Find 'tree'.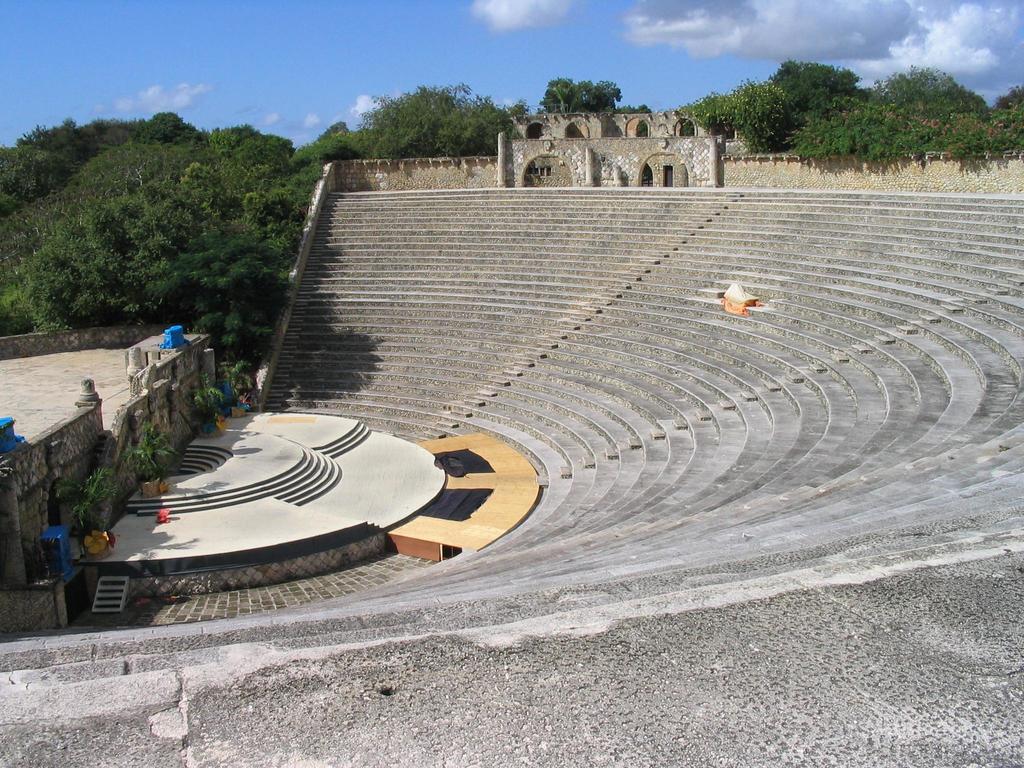
box=[682, 84, 735, 136].
